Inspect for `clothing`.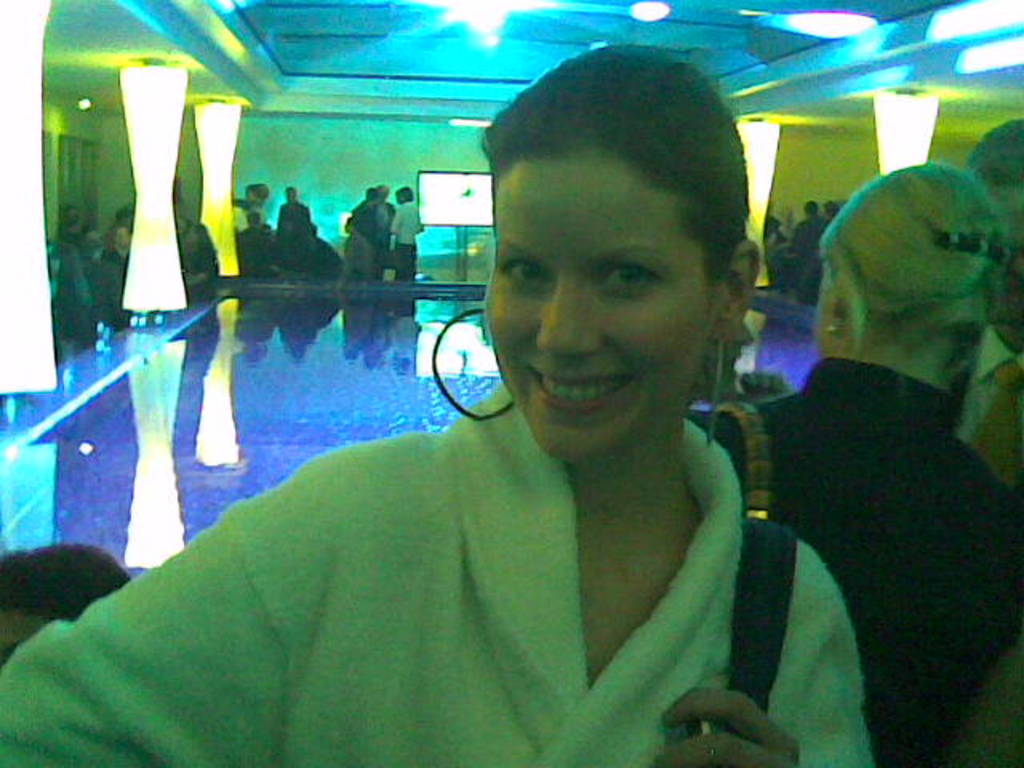
Inspection: 390,198,424,275.
